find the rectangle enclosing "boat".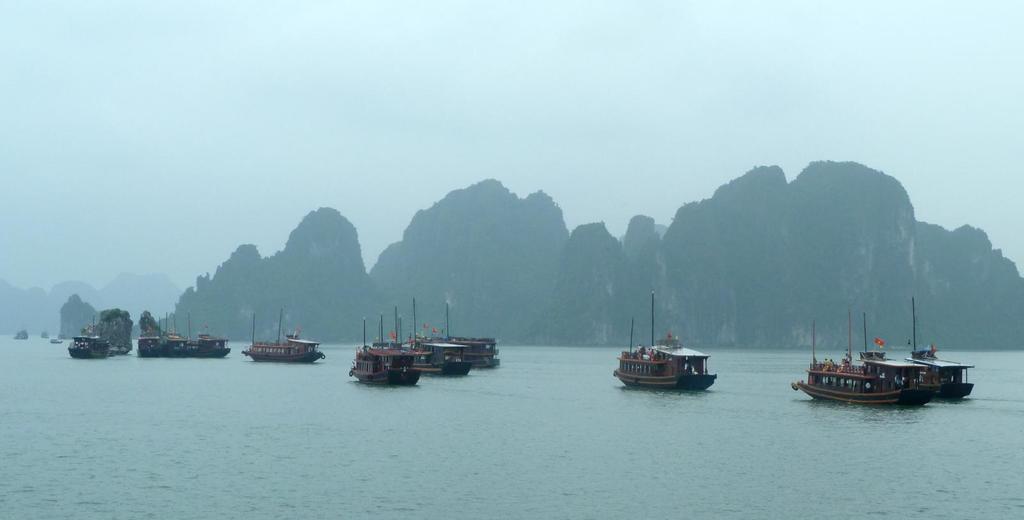
crop(138, 309, 177, 354).
